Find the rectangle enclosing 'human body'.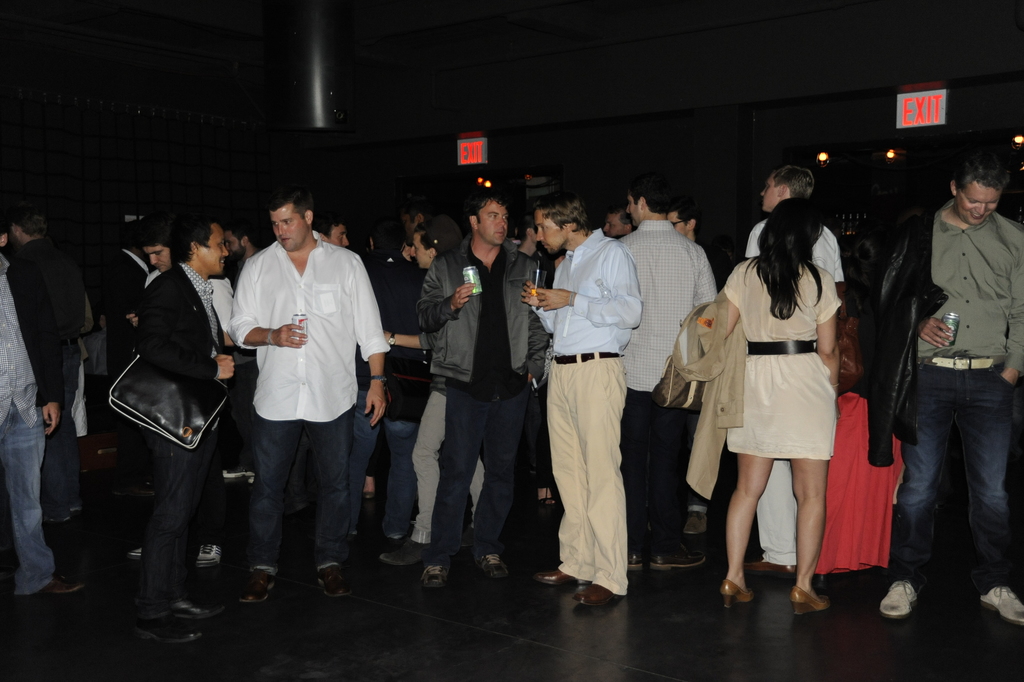
366, 209, 428, 555.
